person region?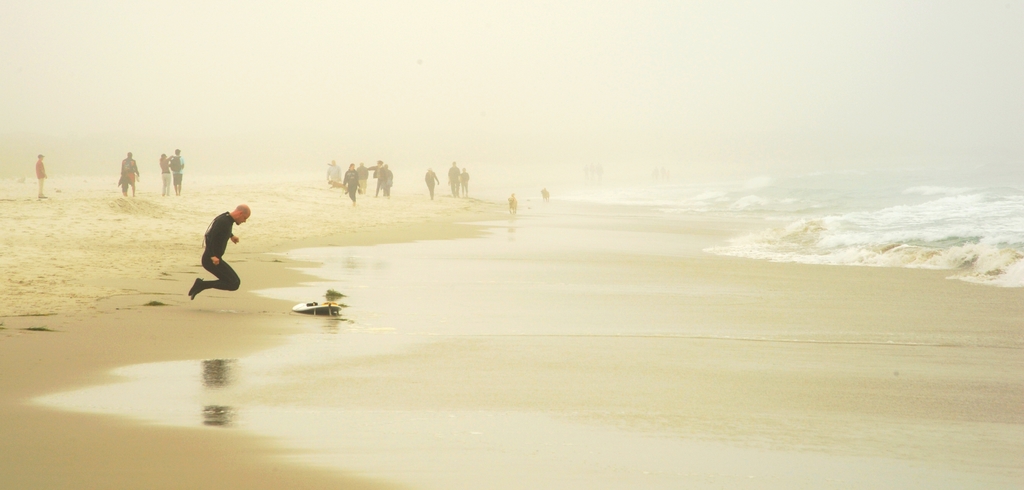
[left=120, top=151, right=141, bottom=206]
